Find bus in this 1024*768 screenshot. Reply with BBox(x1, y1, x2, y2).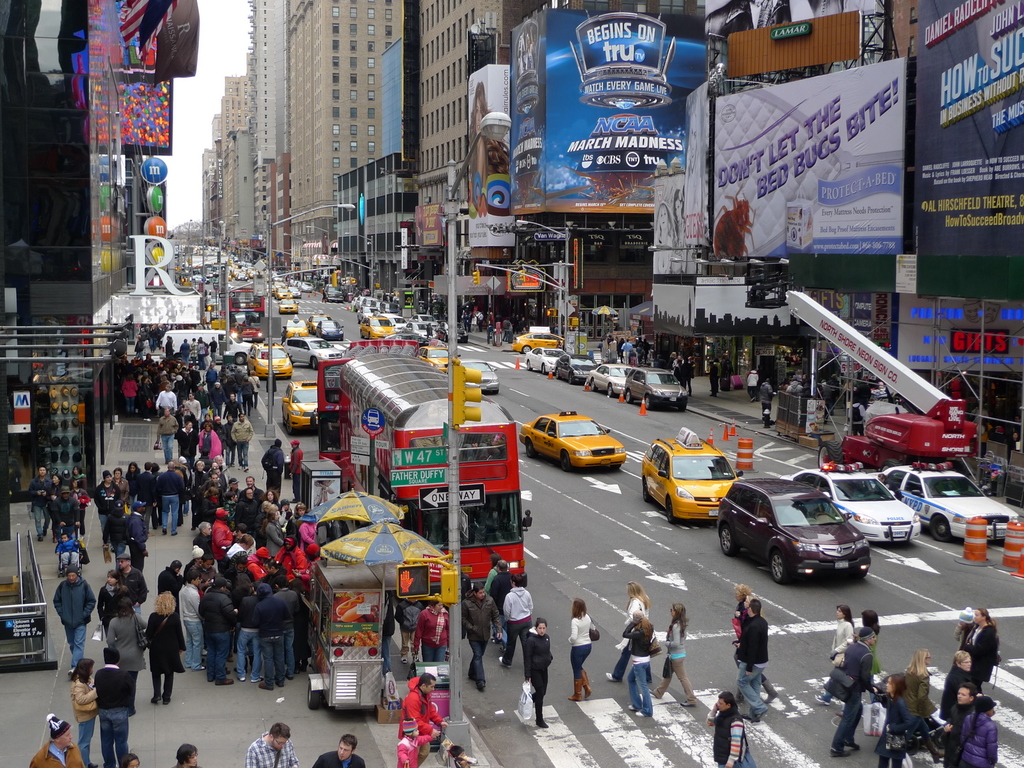
BBox(340, 352, 533, 588).
